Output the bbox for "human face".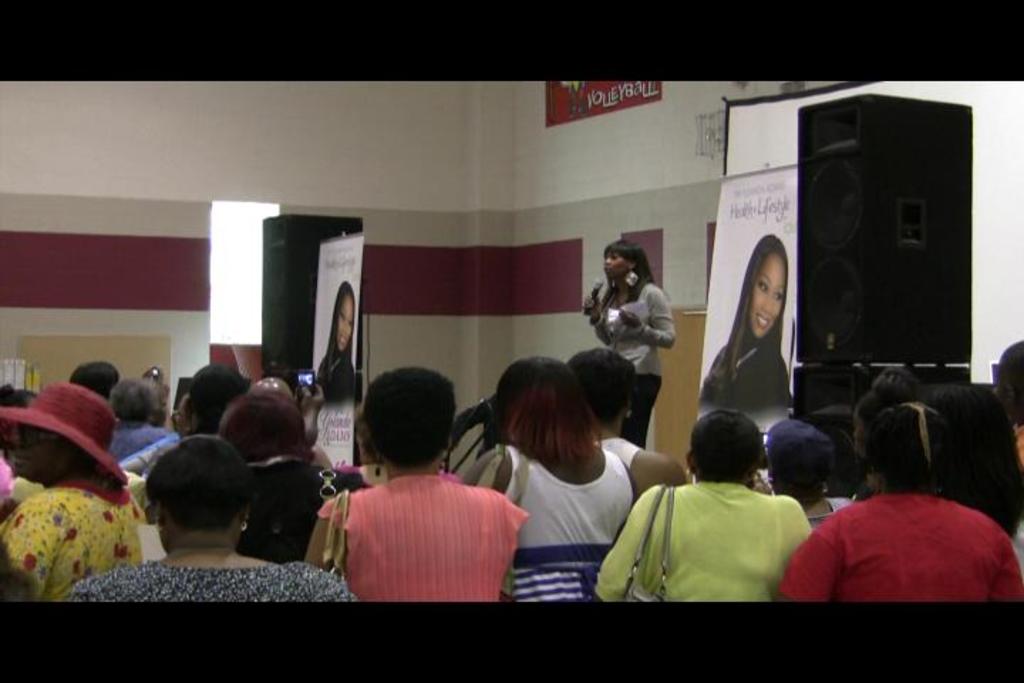
bbox=[751, 265, 785, 332].
